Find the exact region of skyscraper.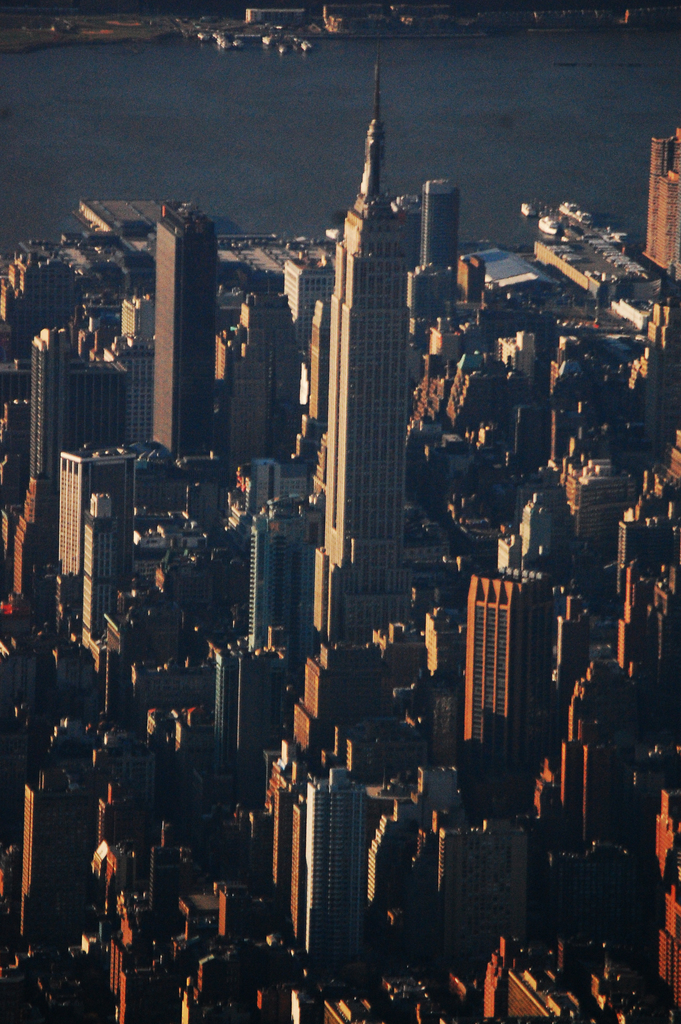
Exact region: left=313, top=59, right=417, bottom=648.
